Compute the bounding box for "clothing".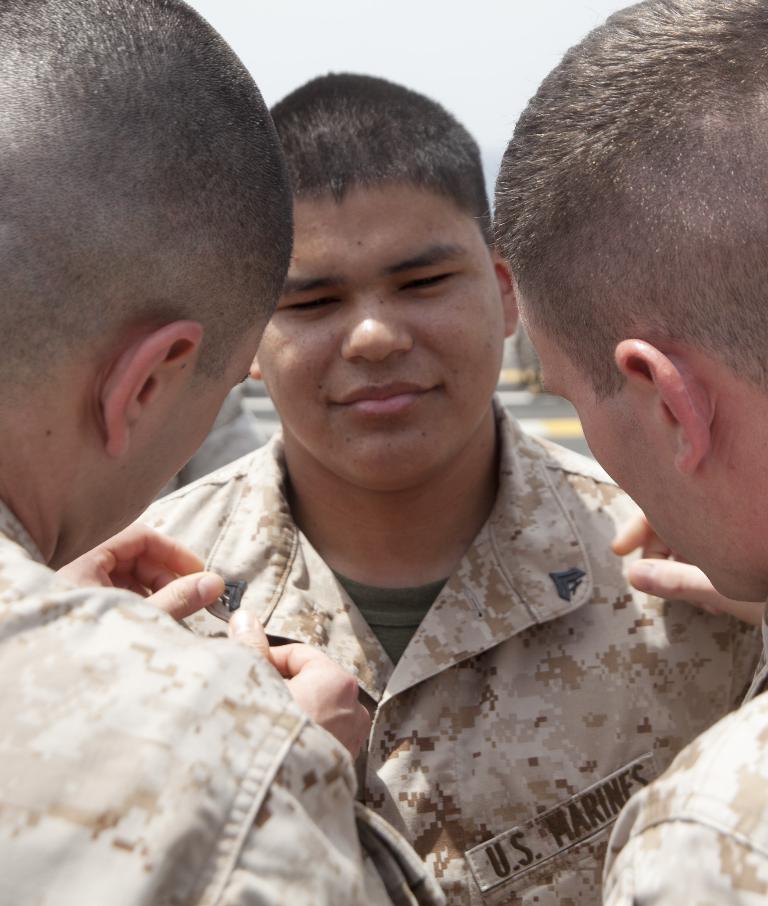
left=598, top=688, right=767, bottom=905.
